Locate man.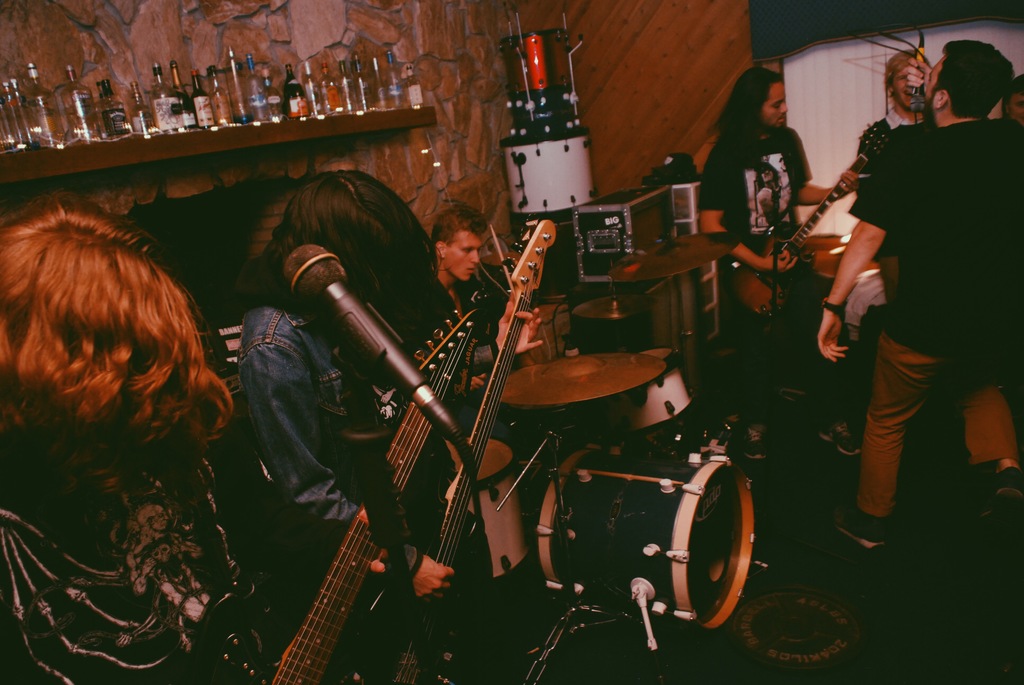
Bounding box: Rect(249, 168, 544, 604).
